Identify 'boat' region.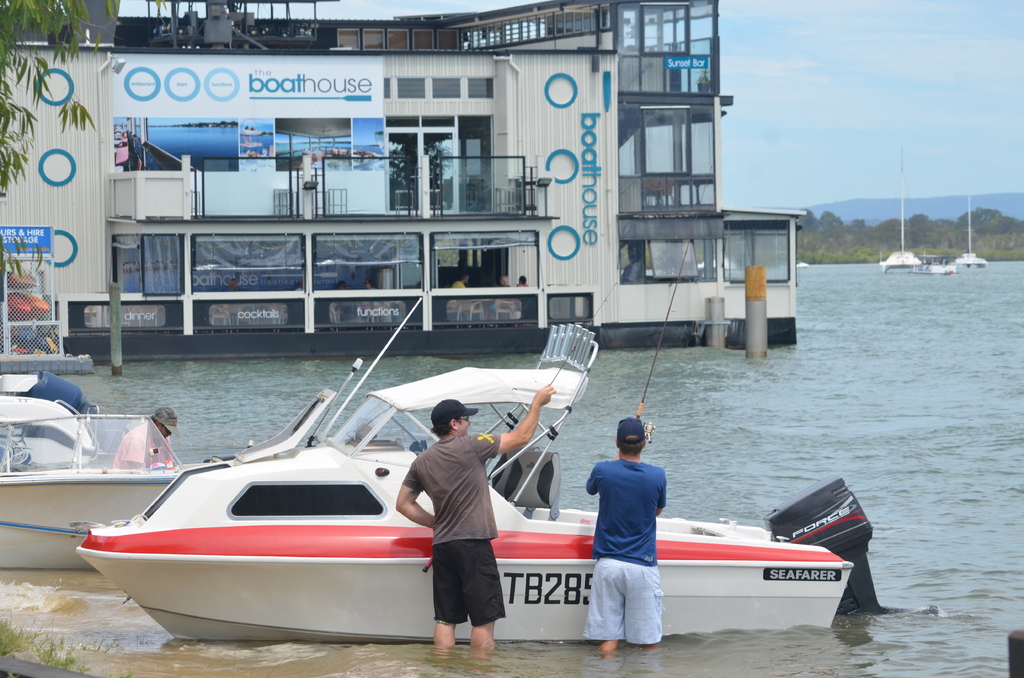
Region: BBox(881, 150, 918, 272).
